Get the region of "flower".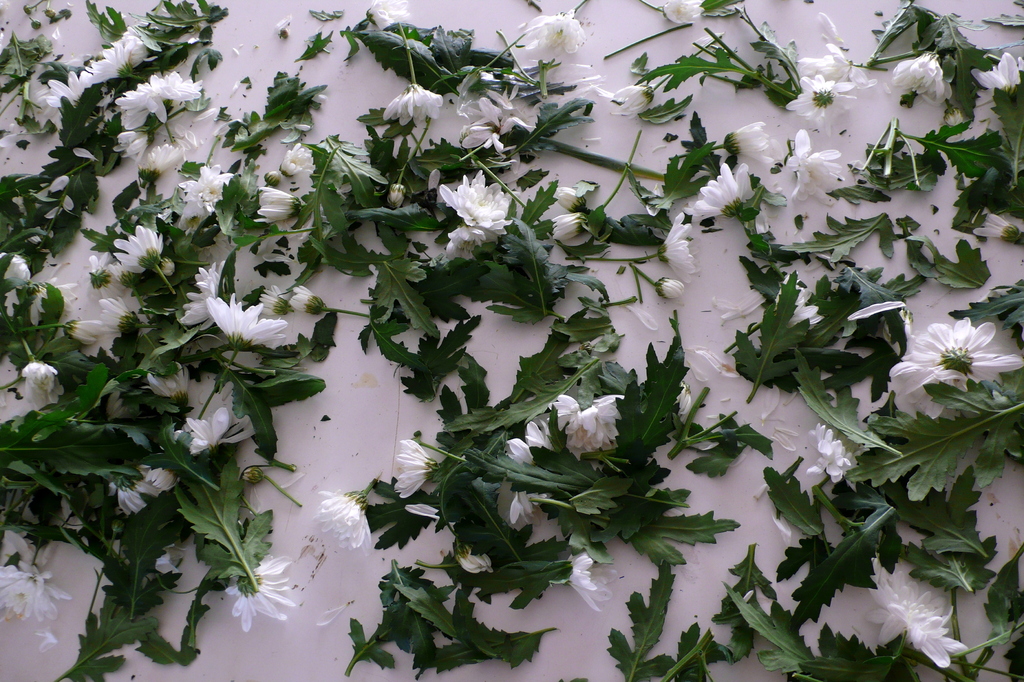
505,418,554,519.
